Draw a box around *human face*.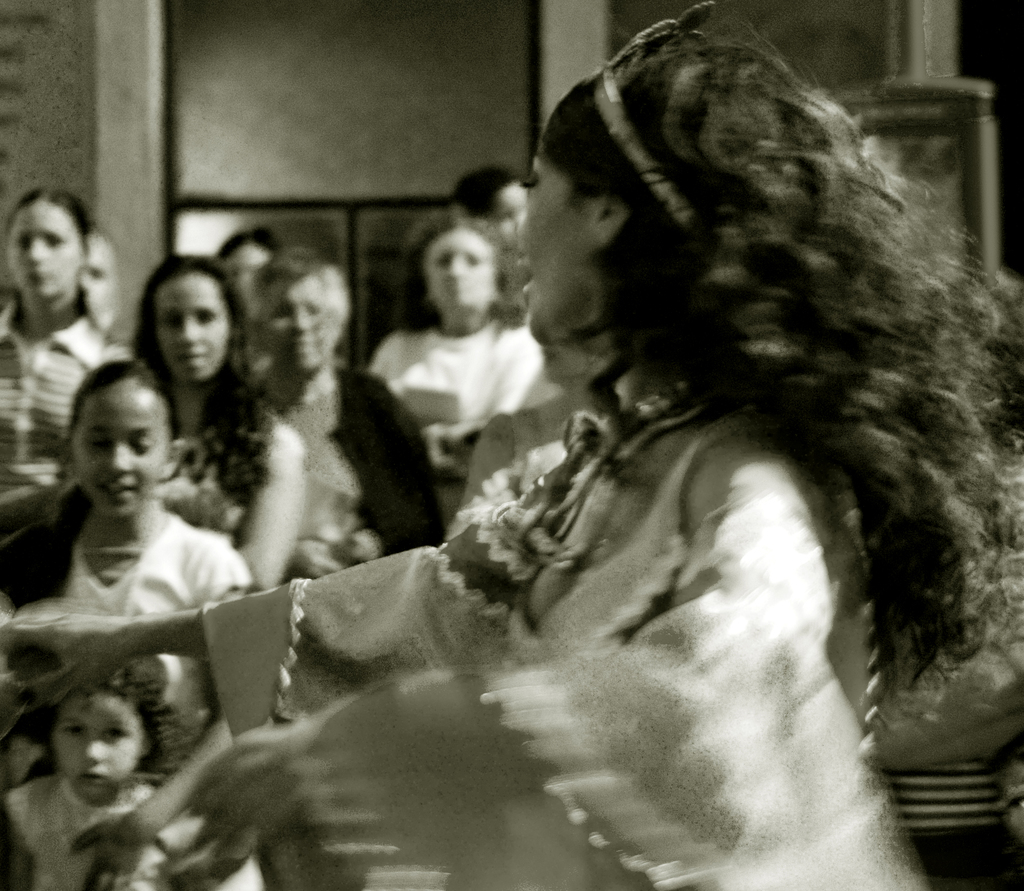
crop(71, 378, 168, 517).
